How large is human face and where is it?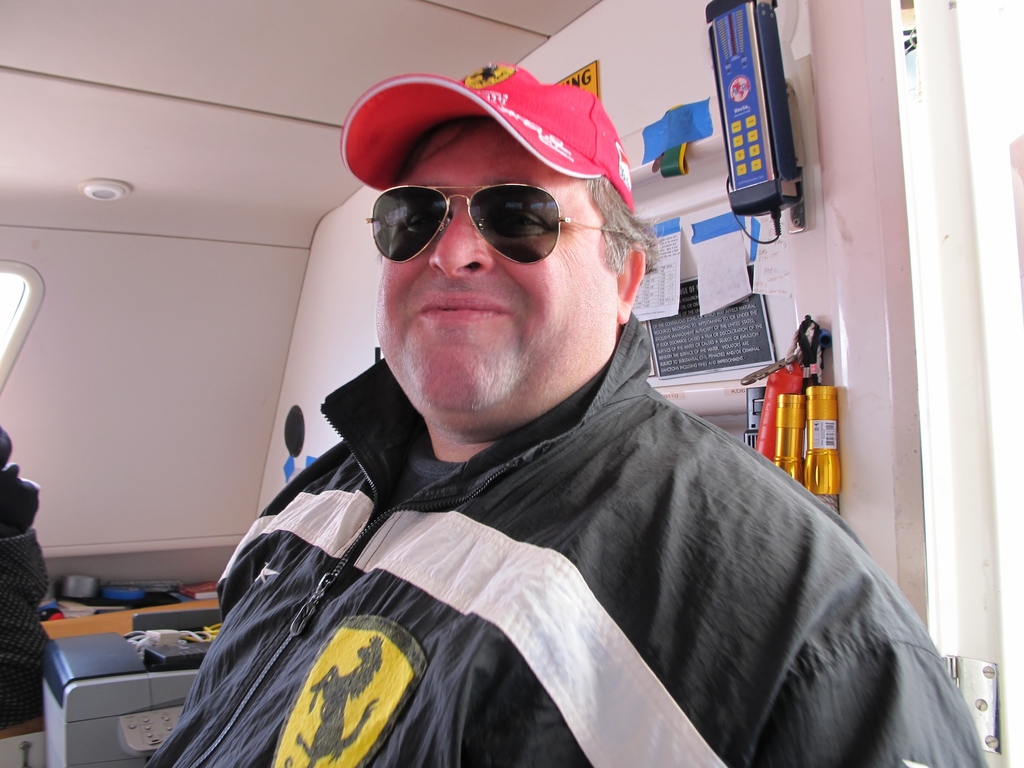
Bounding box: [left=372, top=123, right=619, bottom=439].
